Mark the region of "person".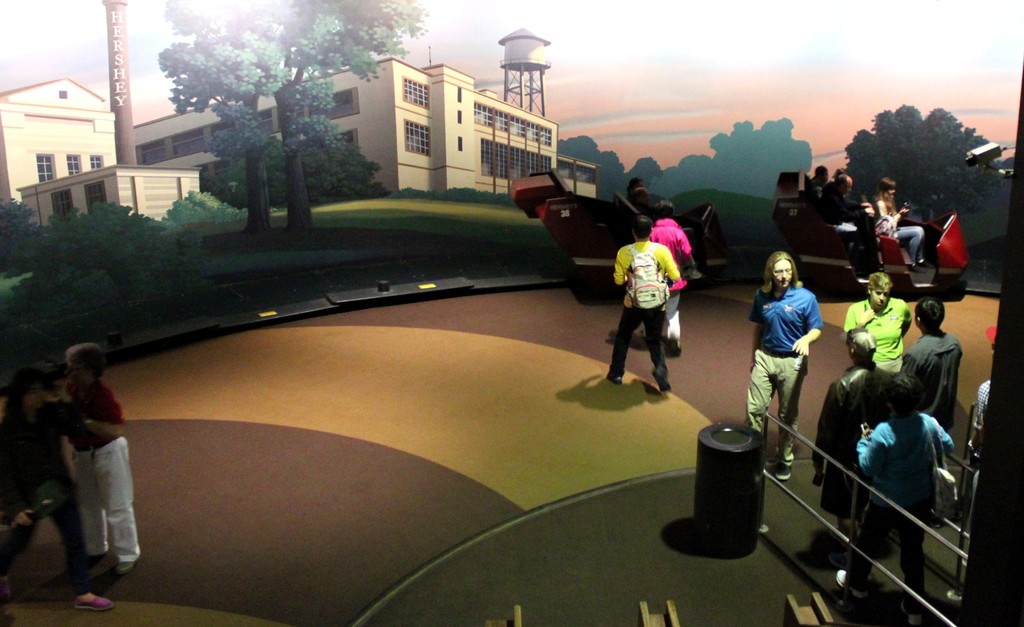
Region: crop(747, 245, 826, 479).
